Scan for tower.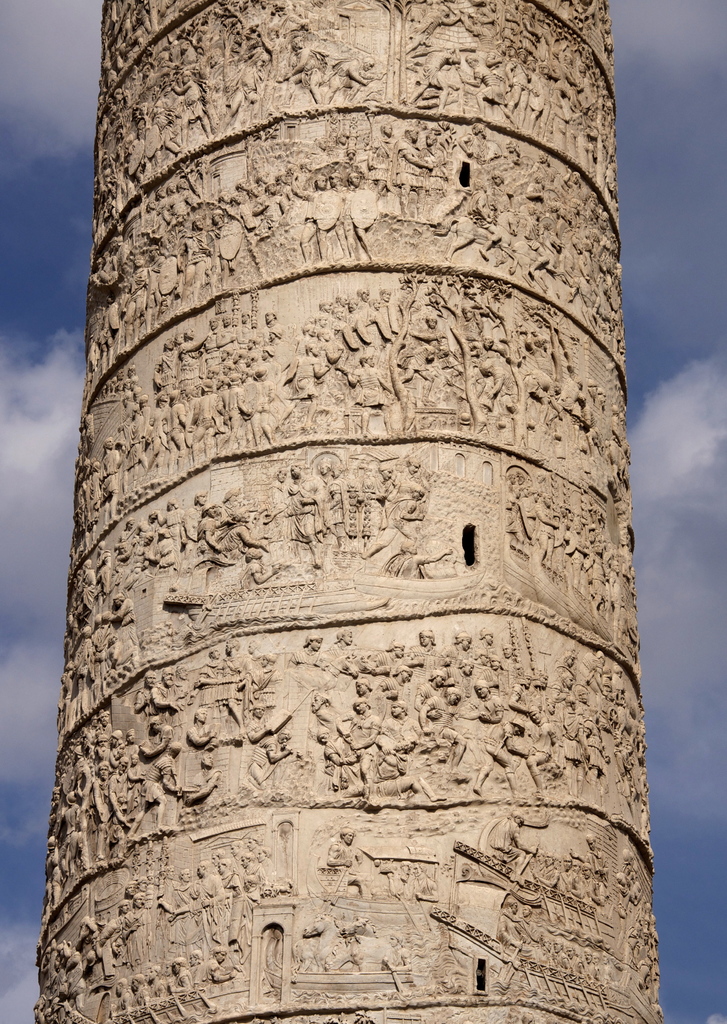
Scan result: bbox=(33, 0, 666, 1023).
